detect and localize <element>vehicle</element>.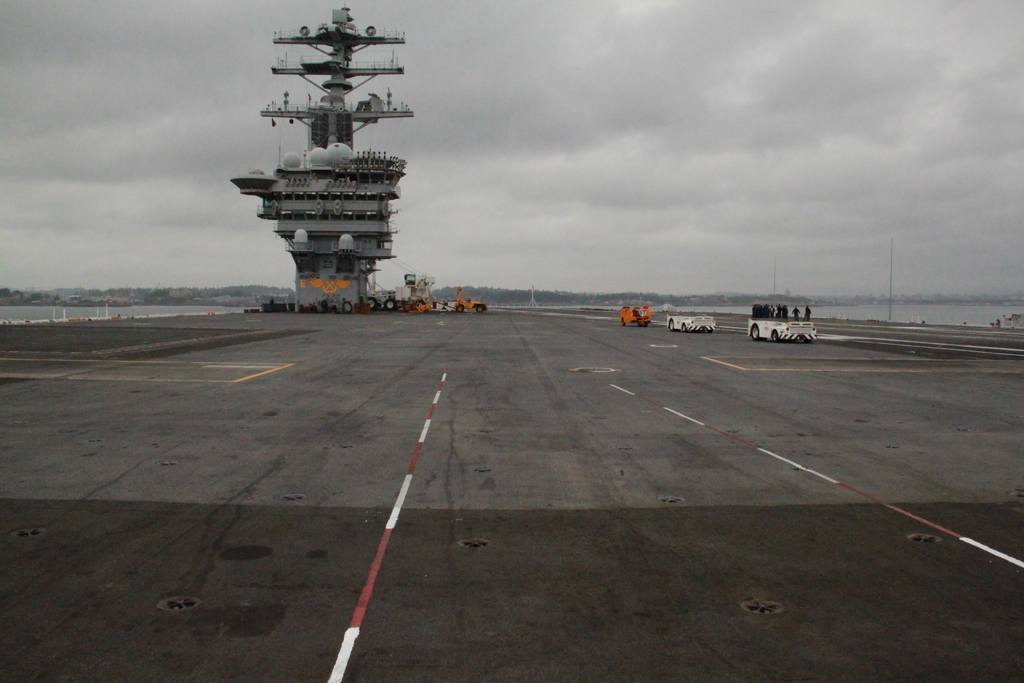
Localized at [666,313,717,334].
